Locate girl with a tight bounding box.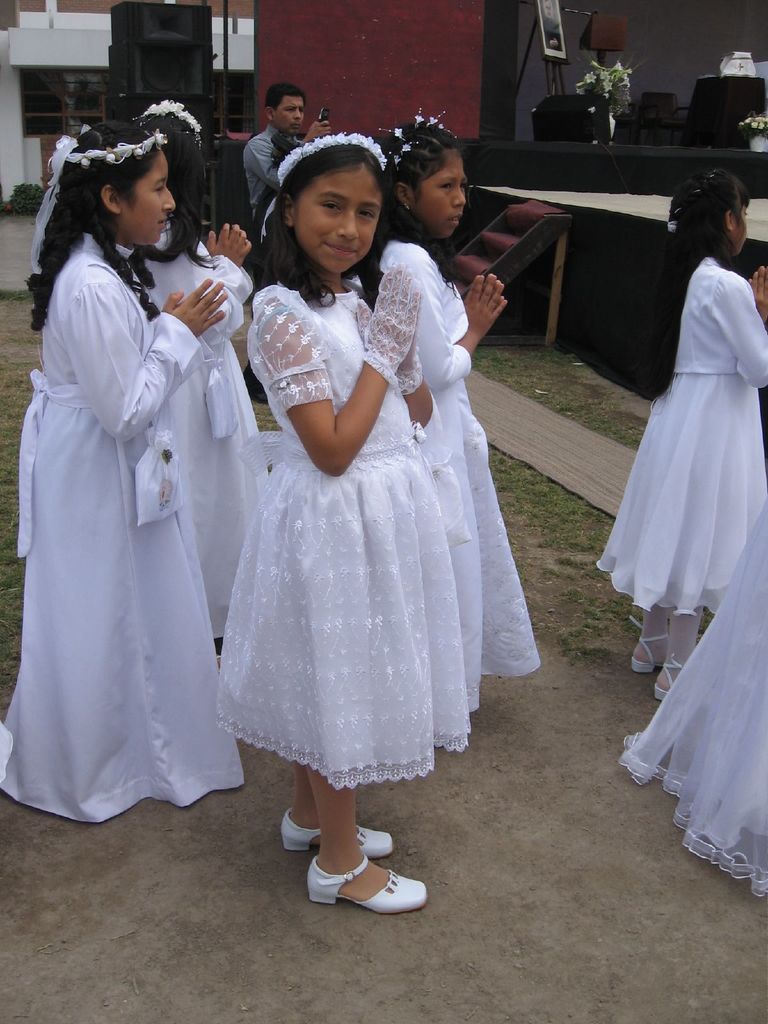
[589, 168, 767, 693].
